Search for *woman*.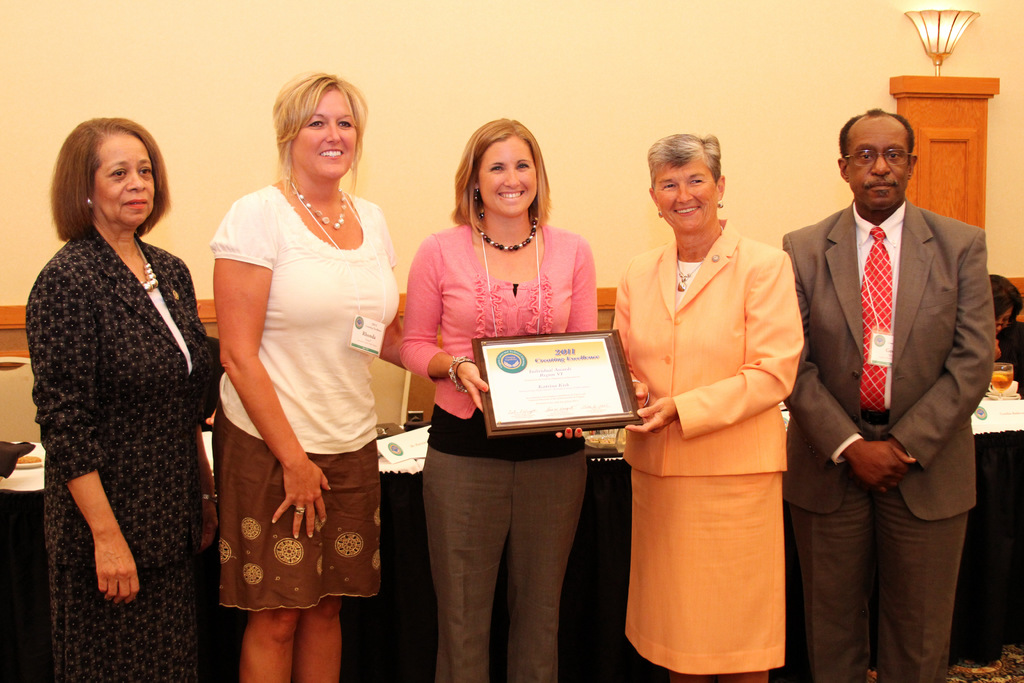
Found at x1=991, y1=275, x2=1023, y2=391.
